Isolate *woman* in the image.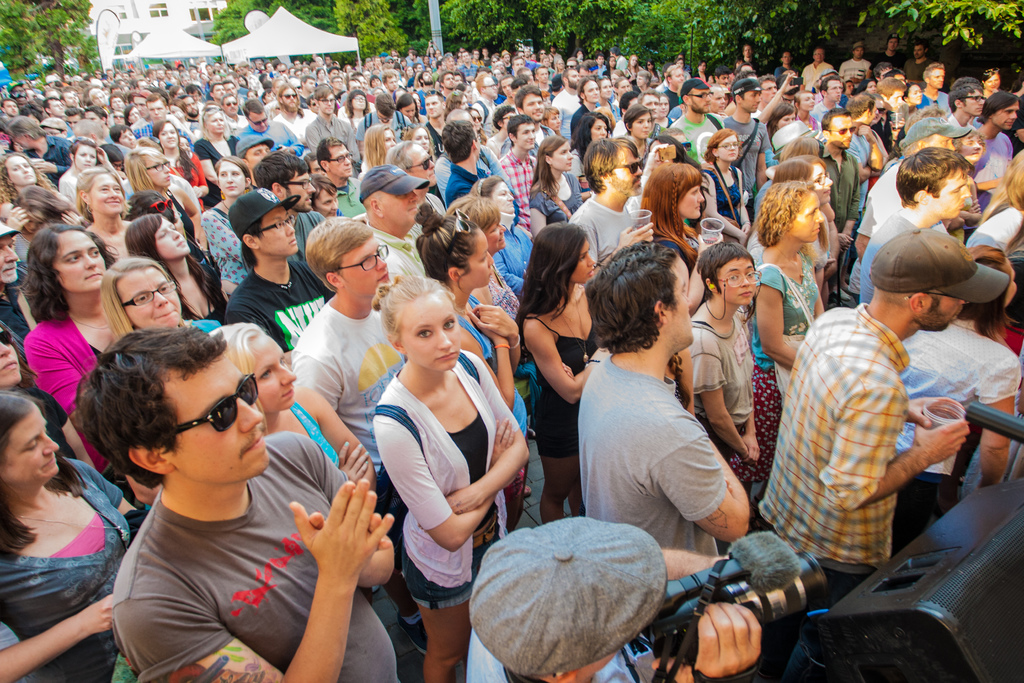
Isolated region: {"left": 683, "top": 235, "right": 770, "bottom": 479}.
